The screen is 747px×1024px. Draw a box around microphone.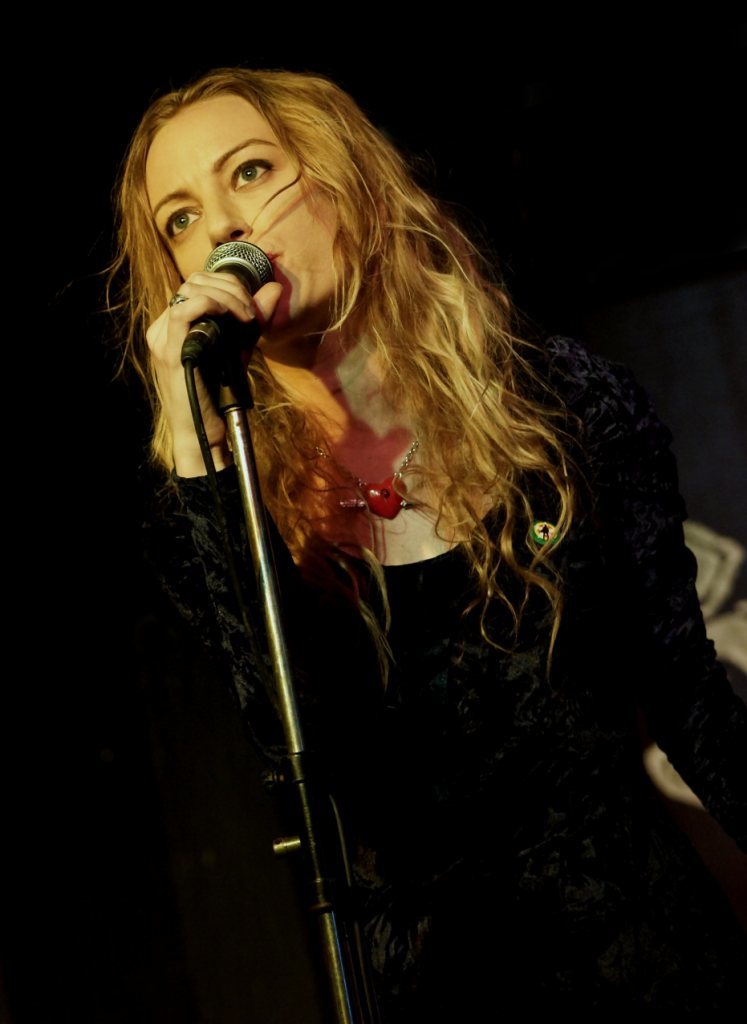
{"x1": 123, "y1": 222, "x2": 271, "y2": 446}.
